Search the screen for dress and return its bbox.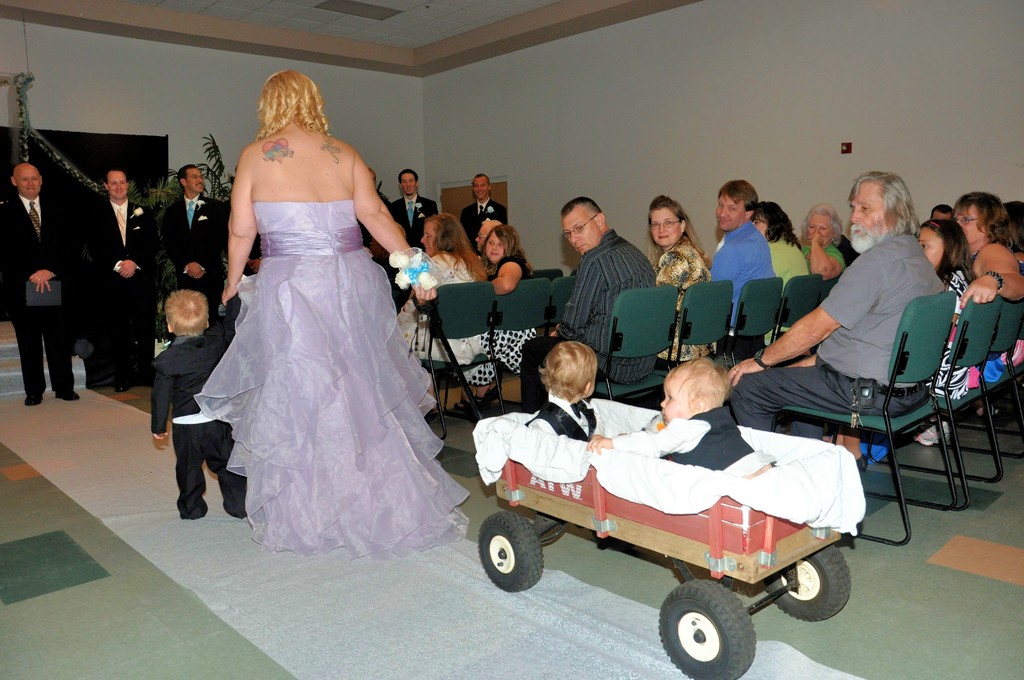
Found: rect(195, 199, 470, 559).
